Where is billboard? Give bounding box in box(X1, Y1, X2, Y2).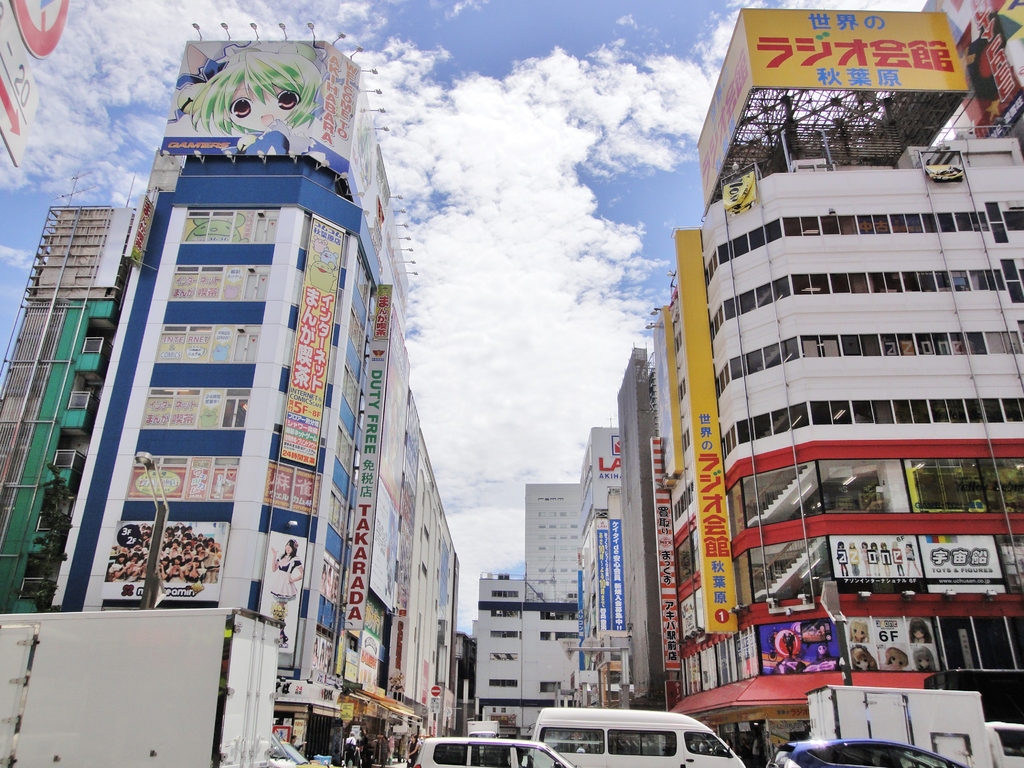
box(165, 253, 272, 326).
